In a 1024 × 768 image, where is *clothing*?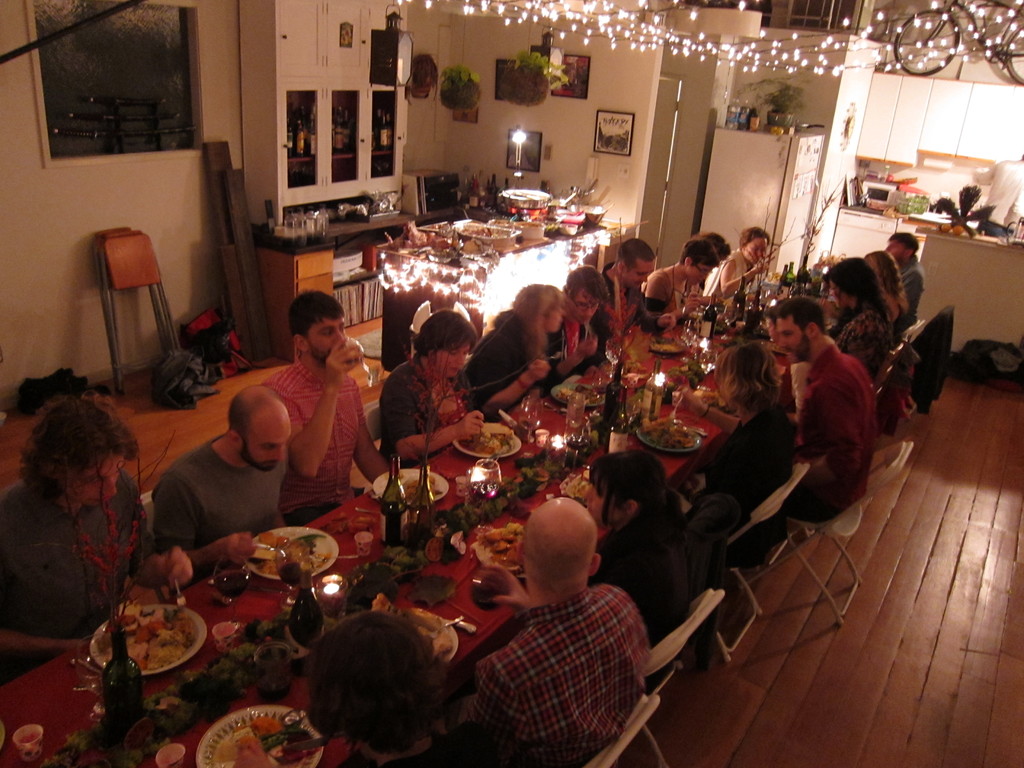
(left=641, top=255, right=687, bottom=321).
